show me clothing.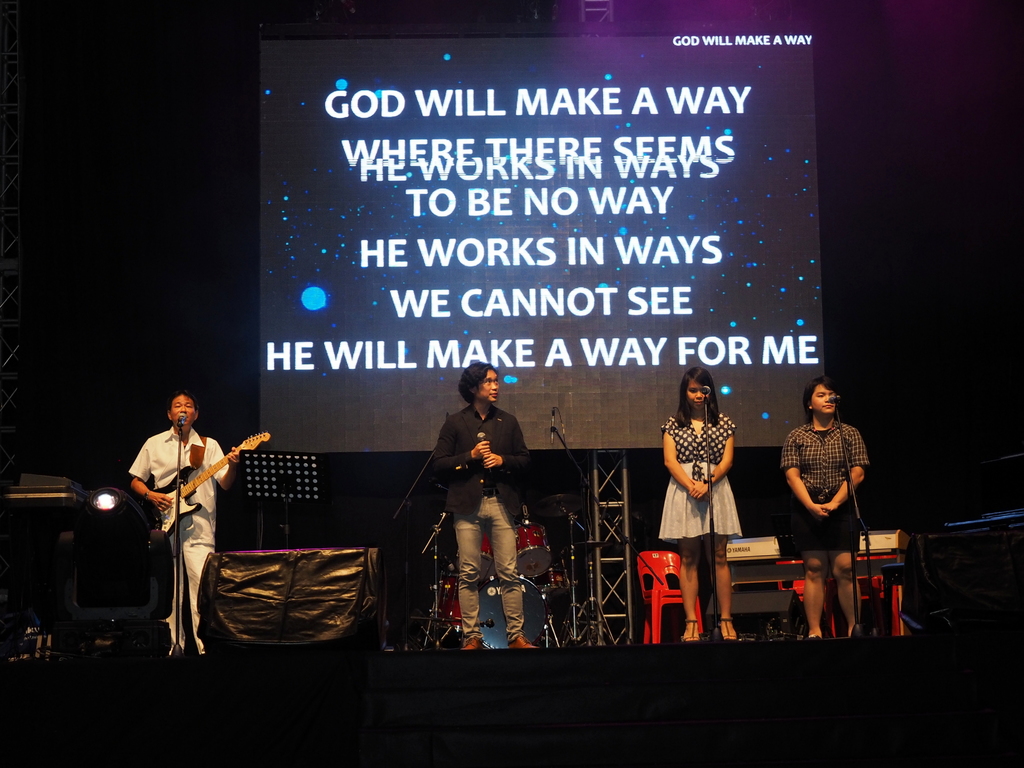
clothing is here: 657, 411, 745, 544.
